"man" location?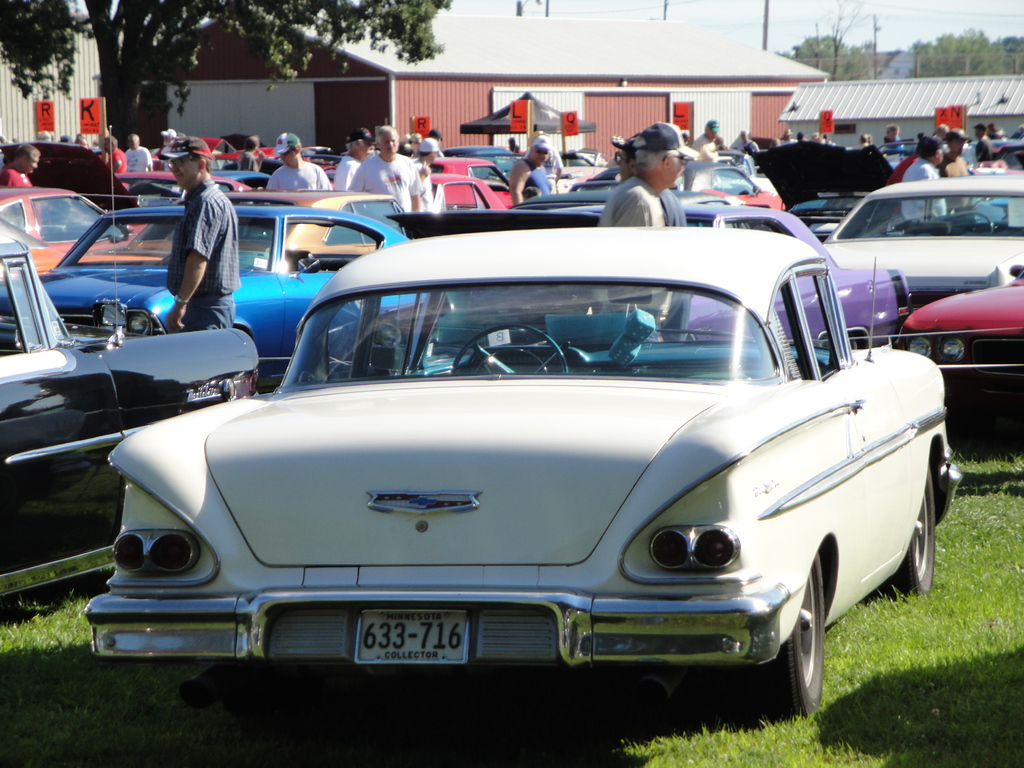
box(598, 120, 700, 225)
